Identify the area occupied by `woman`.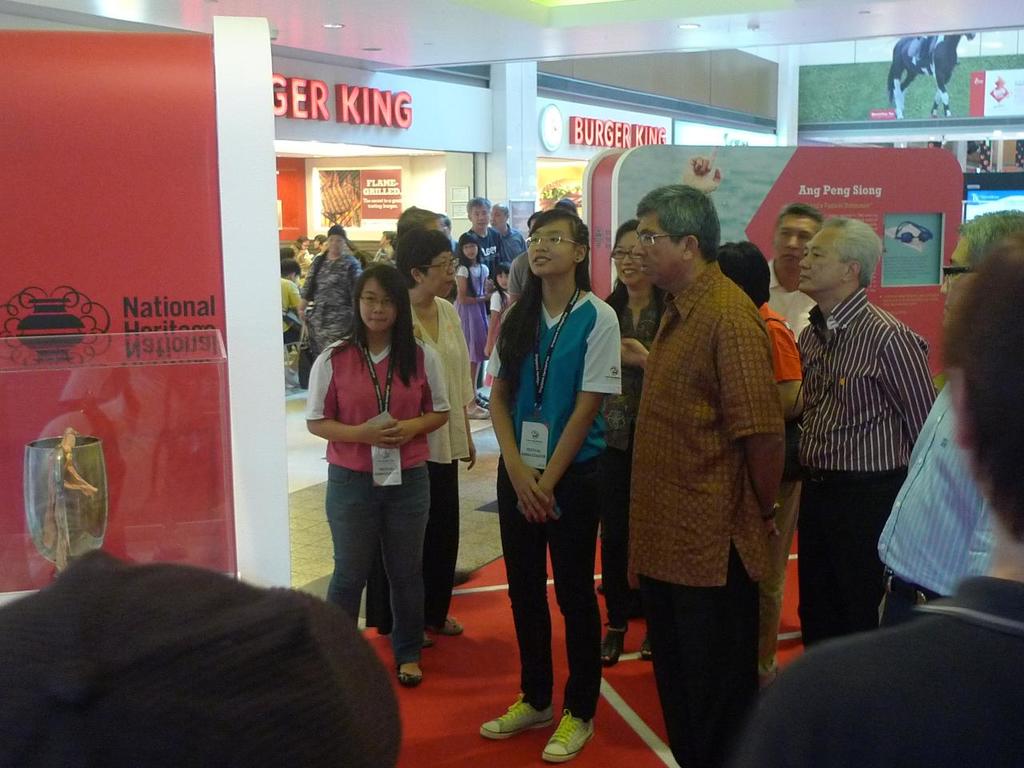
Area: box(366, 222, 474, 650).
